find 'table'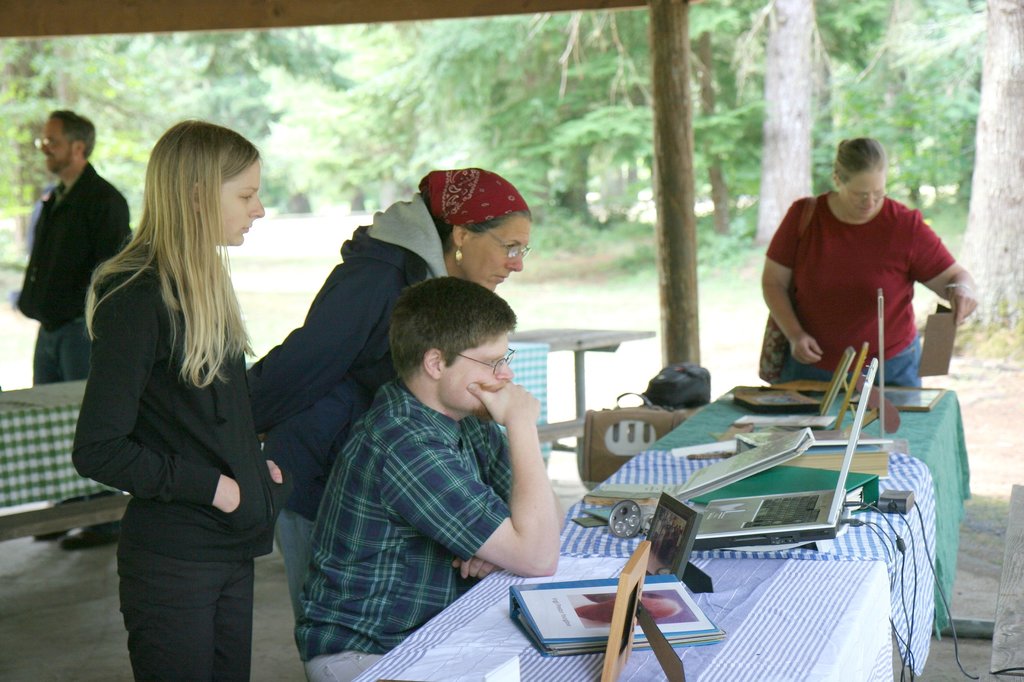
0:377:123:538
